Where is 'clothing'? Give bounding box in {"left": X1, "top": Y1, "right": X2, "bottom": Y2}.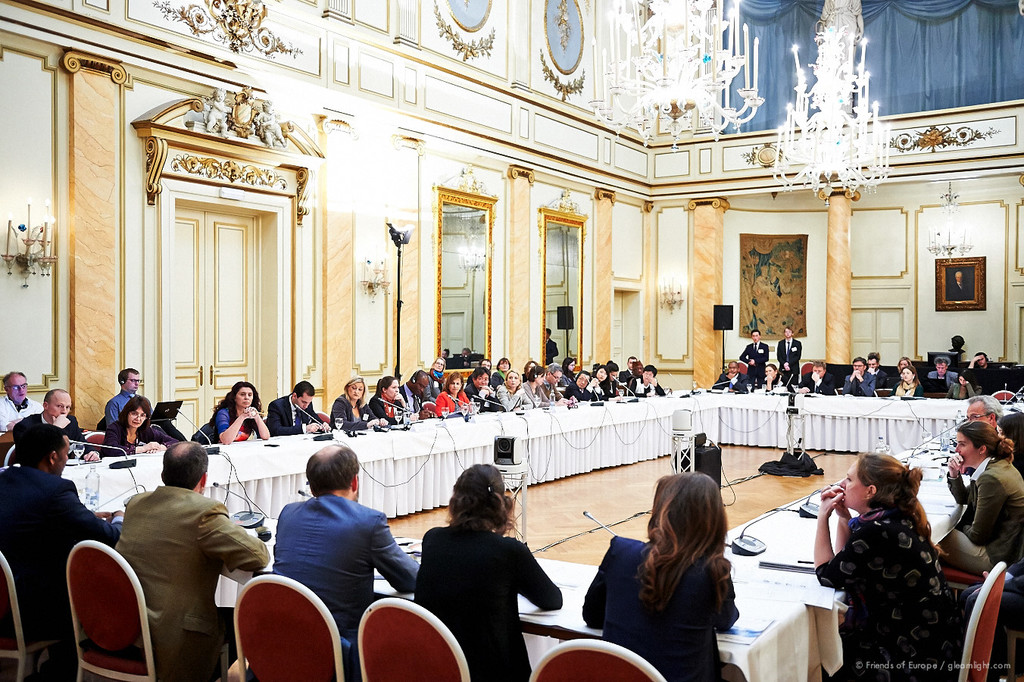
{"left": 369, "top": 391, "right": 407, "bottom": 427}.
